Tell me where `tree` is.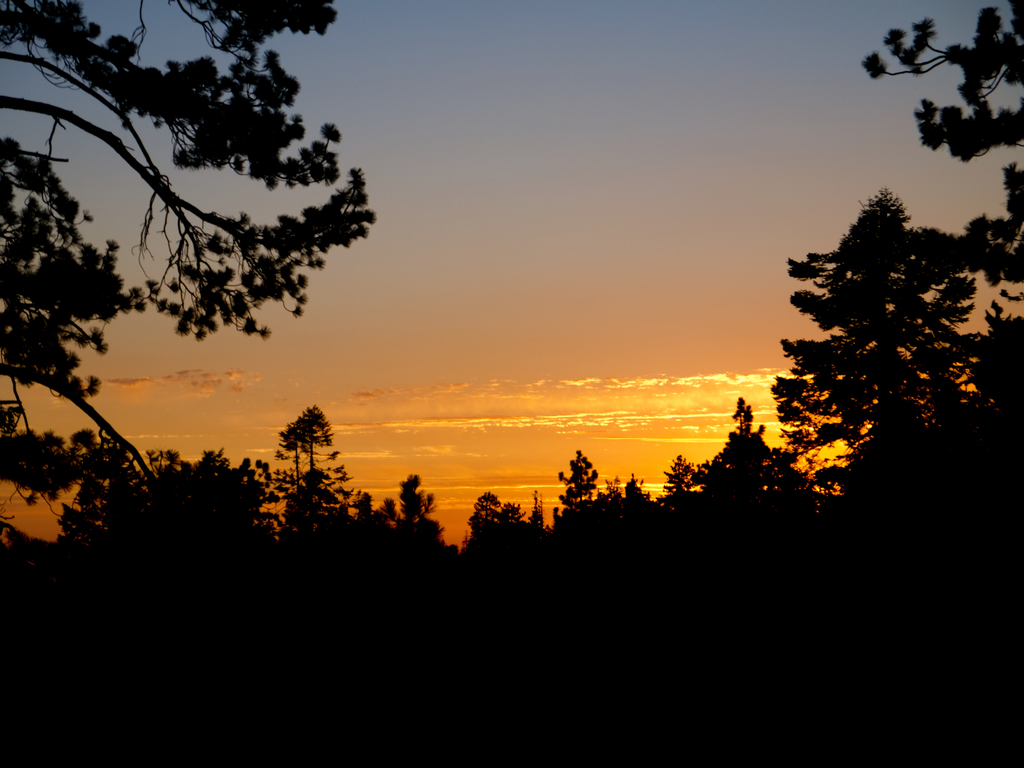
`tree` is at [53, 437, 208, 588].
